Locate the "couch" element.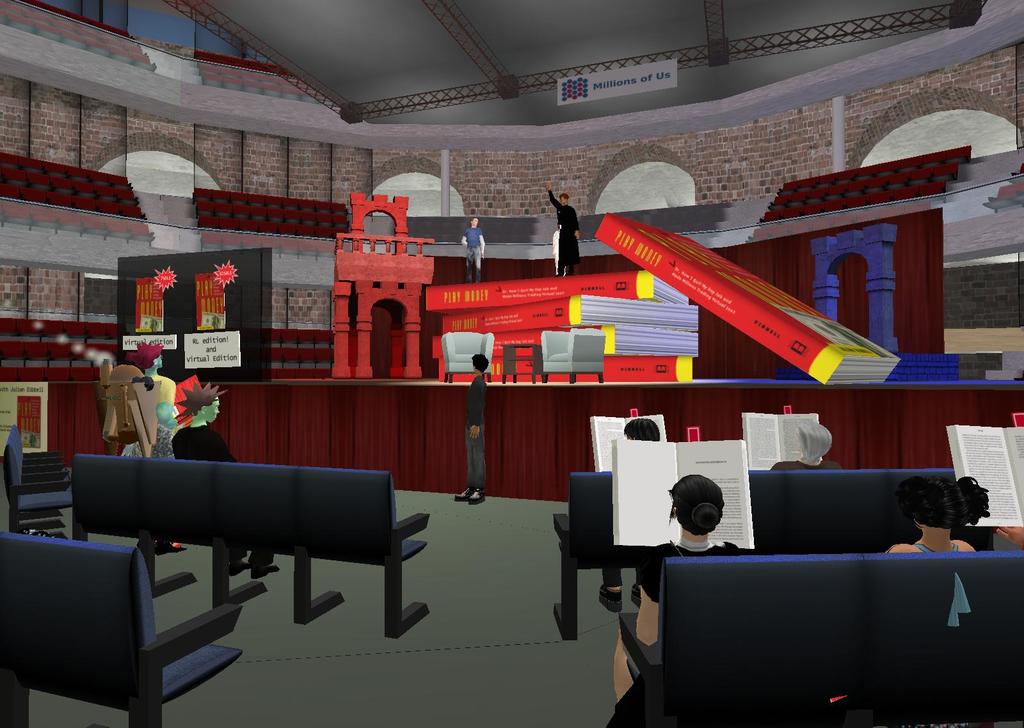
Element bbox: left=129, top=380, right=159, bottom=456.
